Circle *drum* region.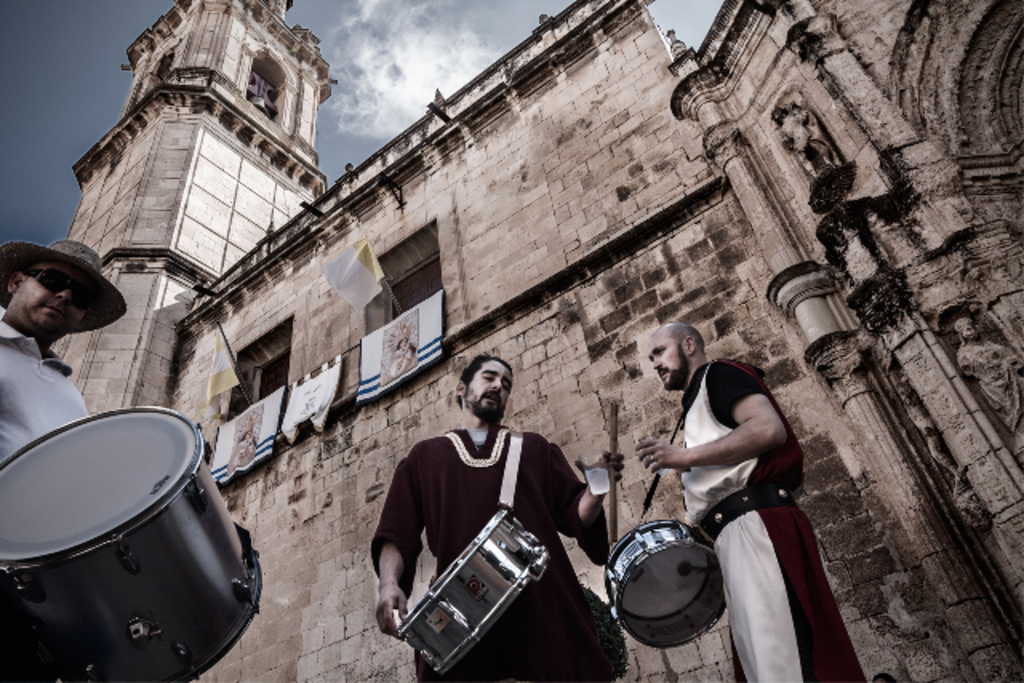
Region: Rect(13, 377, 240, 653).
